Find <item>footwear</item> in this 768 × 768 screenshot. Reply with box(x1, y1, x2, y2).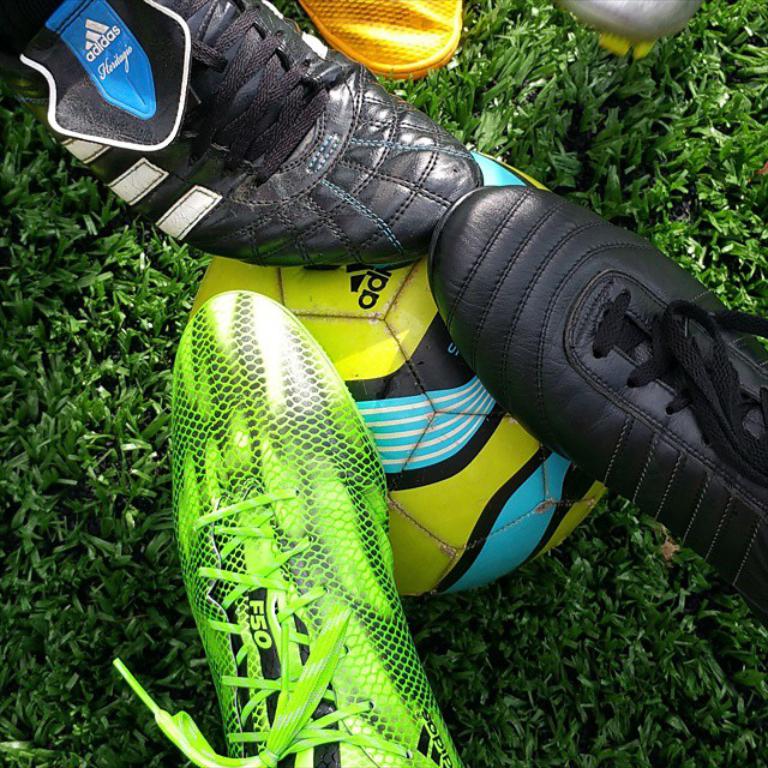
box(61, 24, 541, 281).
